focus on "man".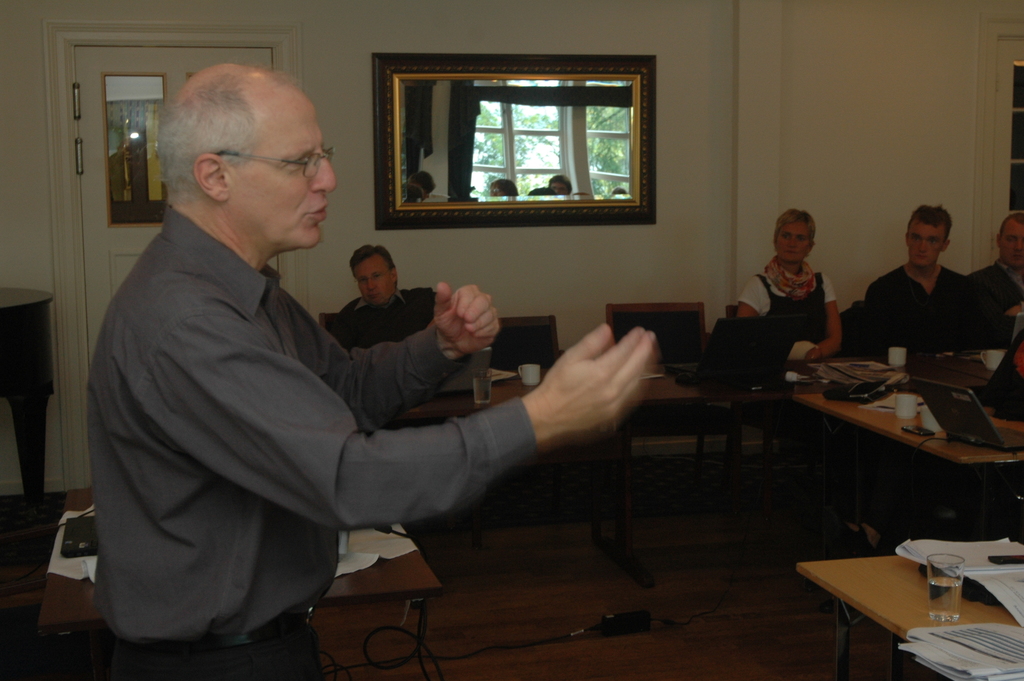
Focused at [x1=856, y1=208, x2=989, y2=372].
